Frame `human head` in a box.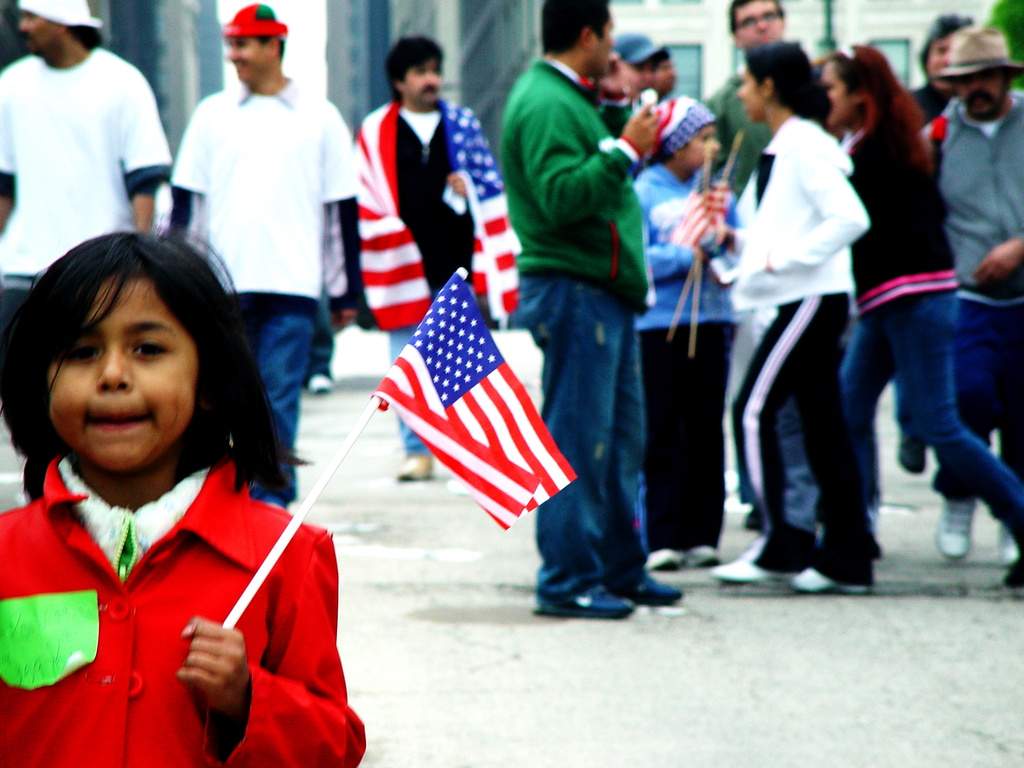
left=736, top=36, right=812, bottom=125.
